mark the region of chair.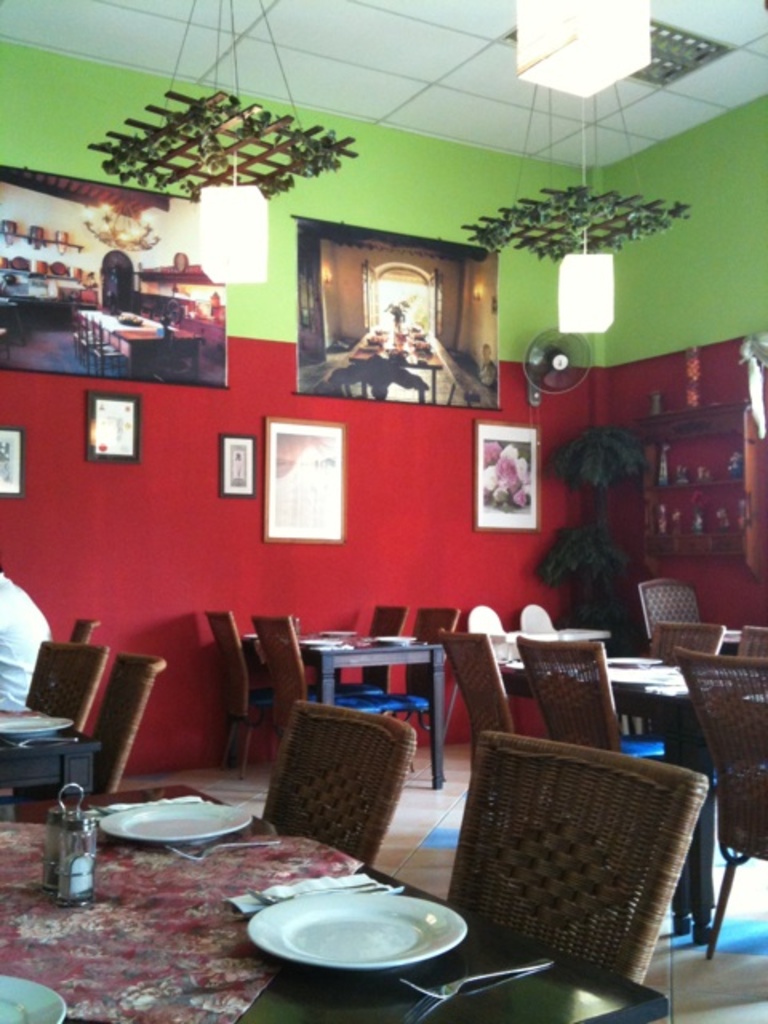
Region: (x1=59, y1=618, x2=98, y2=646).
